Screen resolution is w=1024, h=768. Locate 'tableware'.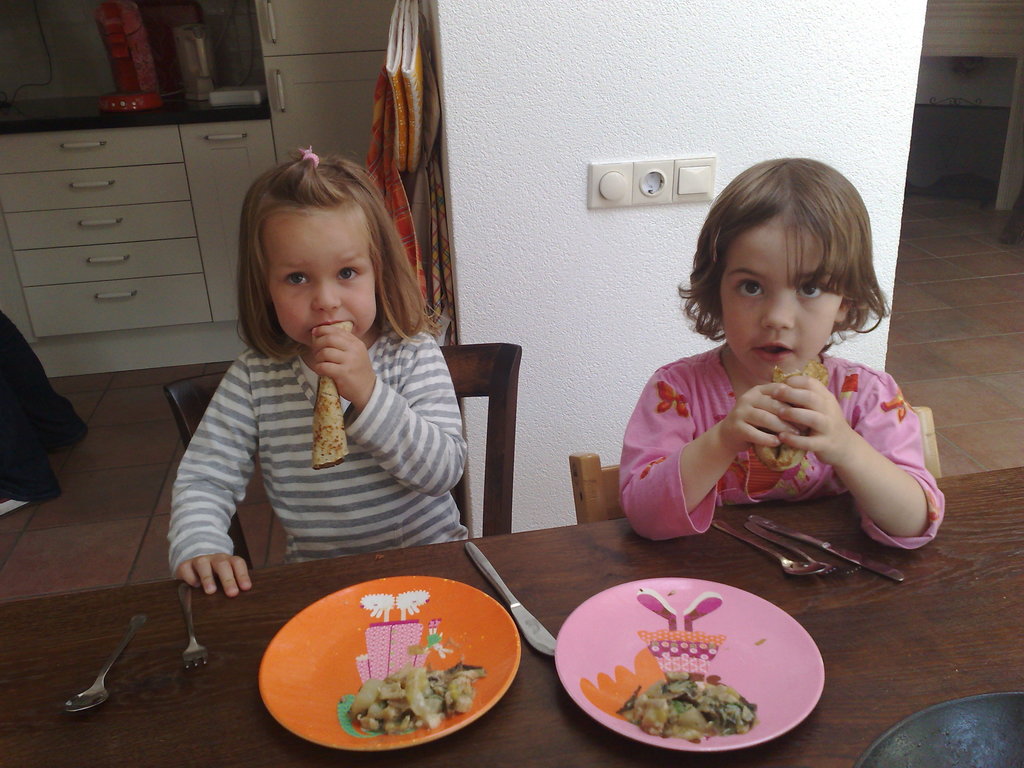
256 575 522 756.
